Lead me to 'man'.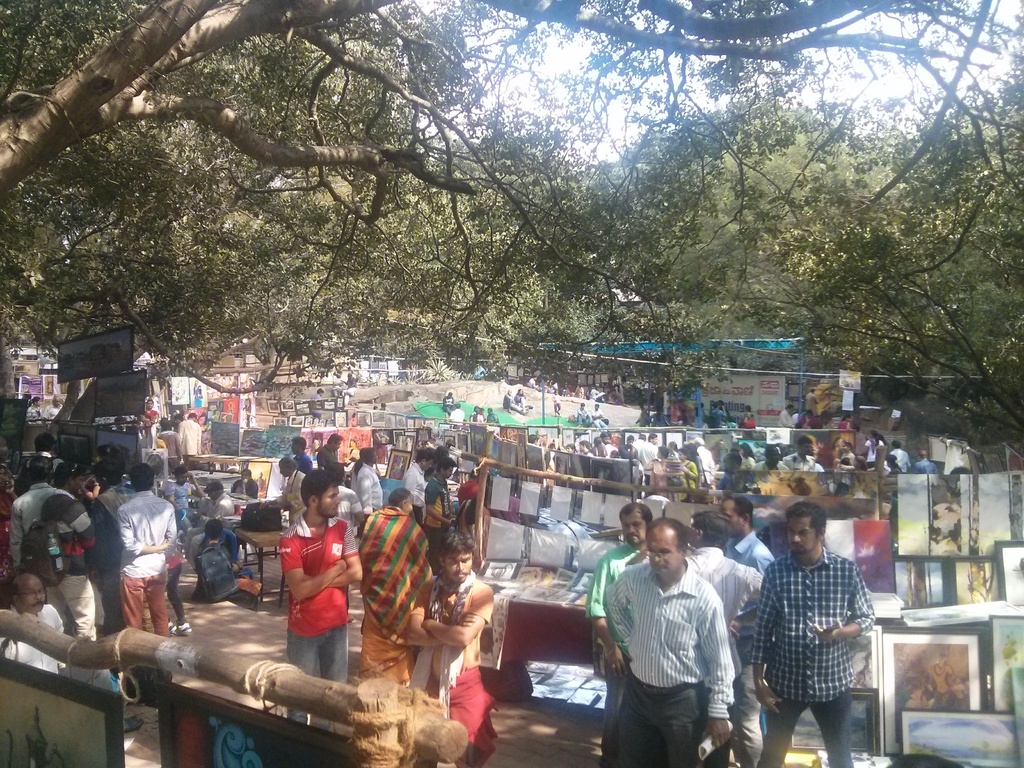
Lead to pyautogui.locateOnScreen(588, 499, 648, 767).
